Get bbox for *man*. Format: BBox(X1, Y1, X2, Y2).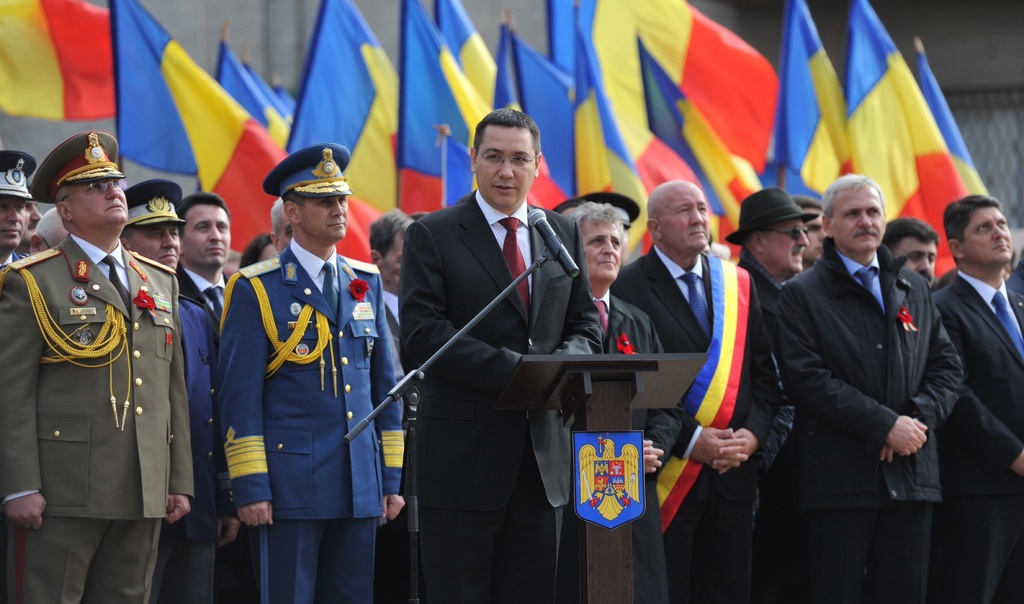
BBox(120, 179, 241, 603).
